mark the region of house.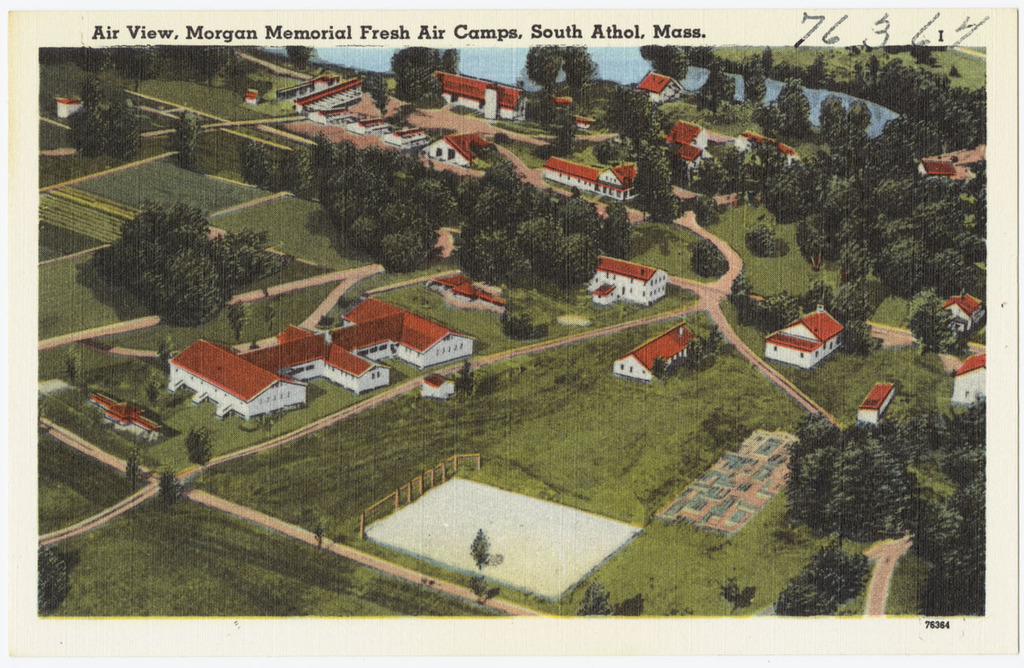
Region: pyautogui.locateOnScreen(946, 290, 989, 336).
